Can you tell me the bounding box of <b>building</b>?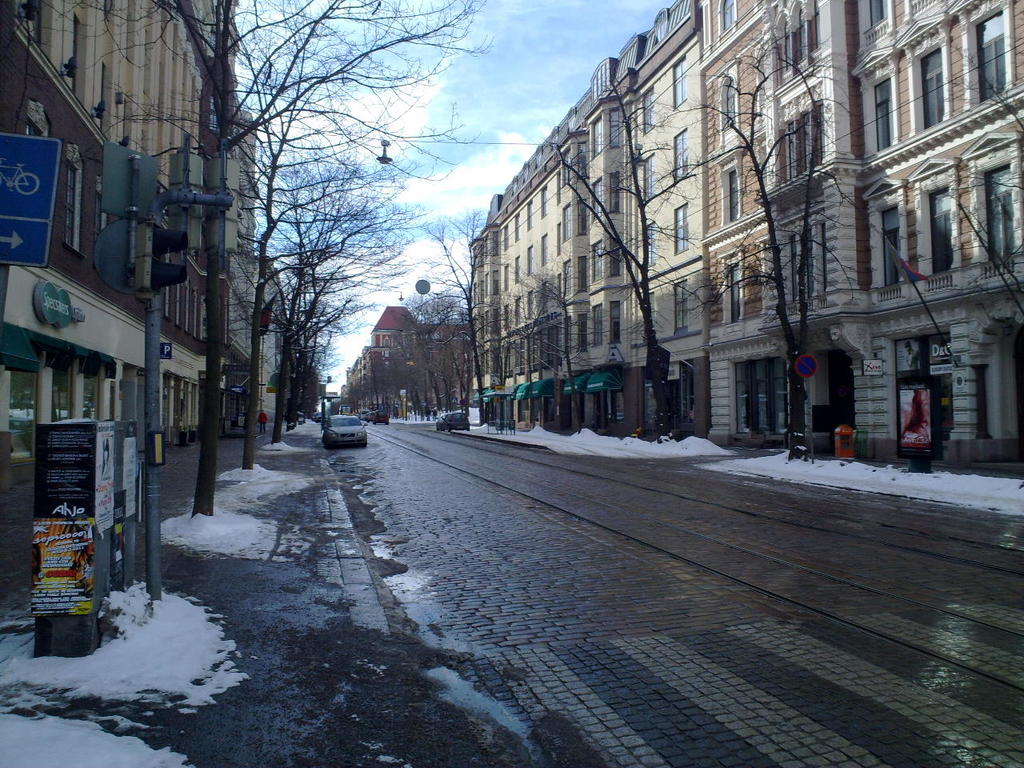
box=[471, 0, 1023, 442].
